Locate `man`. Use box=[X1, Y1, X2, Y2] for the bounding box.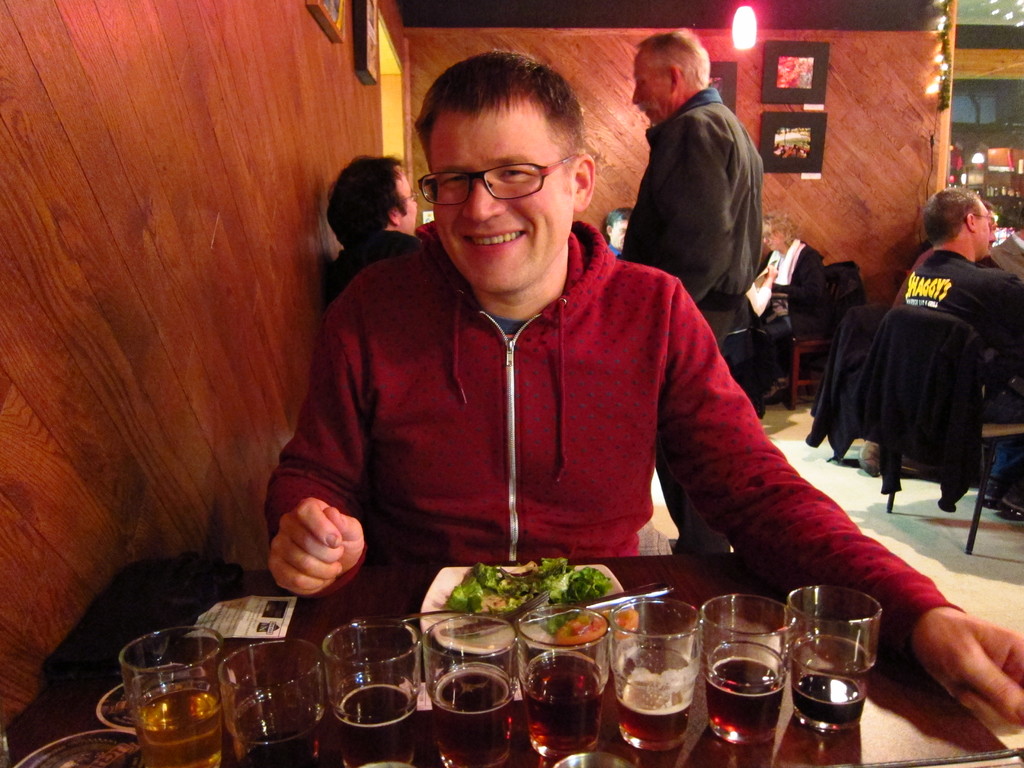
box=[324, 152, 425, 307].
